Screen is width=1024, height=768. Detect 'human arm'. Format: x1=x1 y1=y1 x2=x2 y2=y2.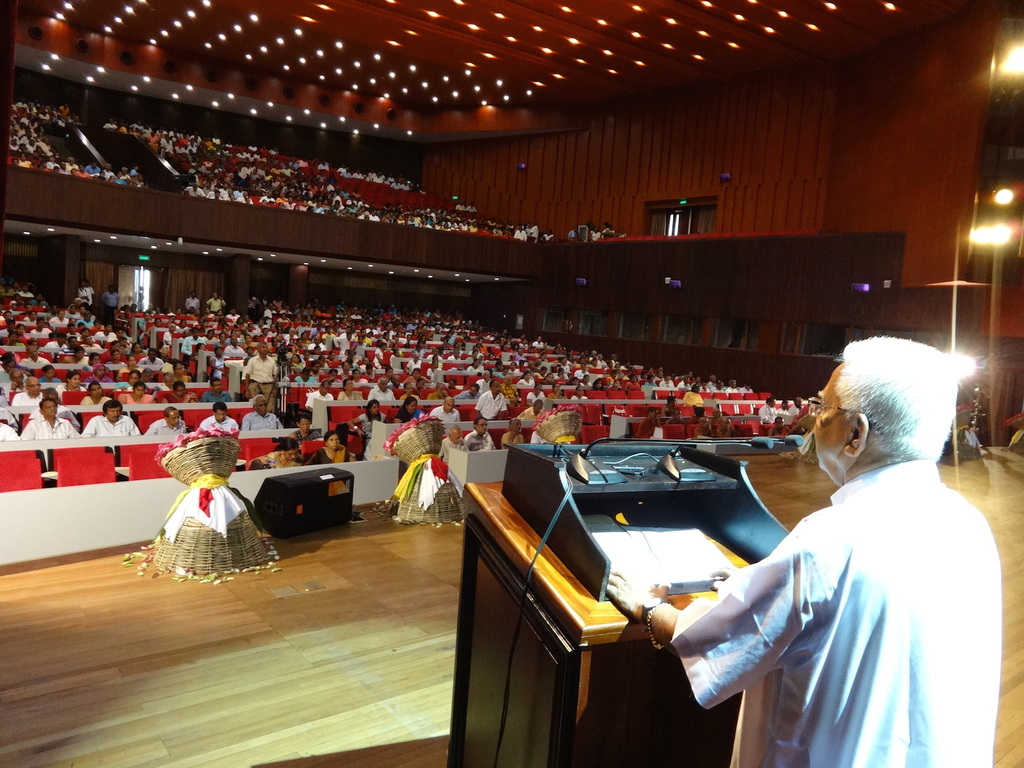
x1=412 y1=395 x2=420 y2=400.
